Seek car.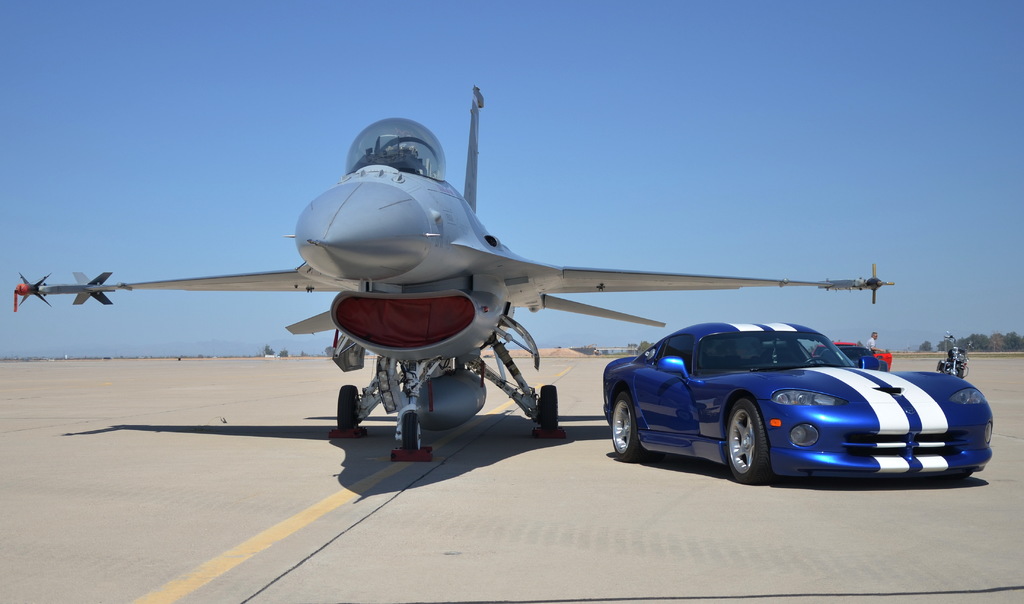
x1=580, y1=320, x2=986, y2=491.
